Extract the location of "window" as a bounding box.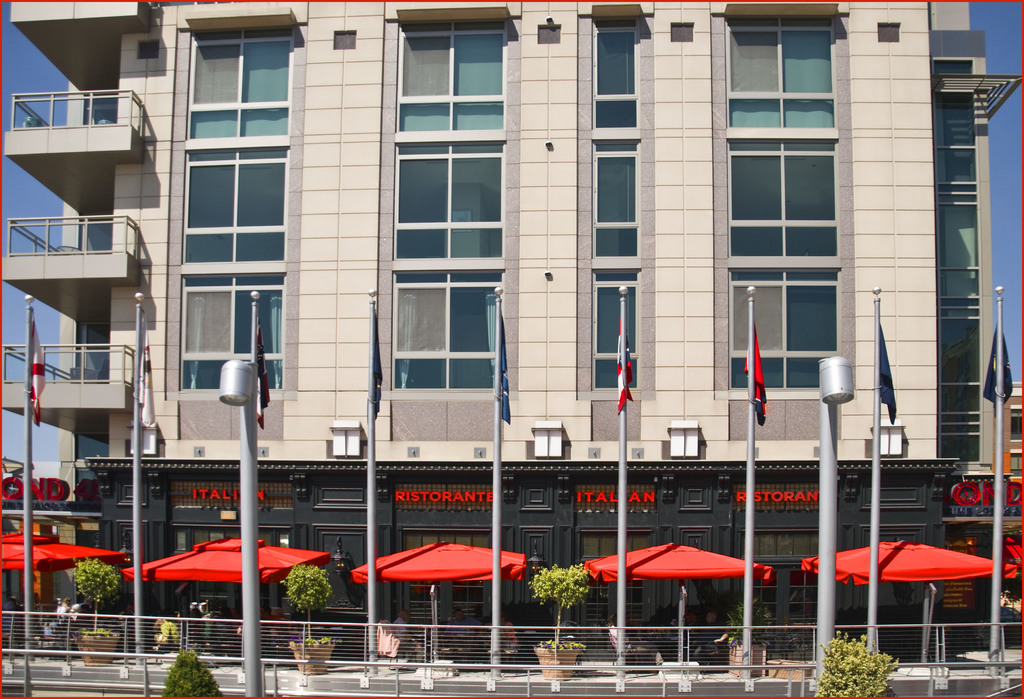
l=578, t=524, r=646, b=639.
